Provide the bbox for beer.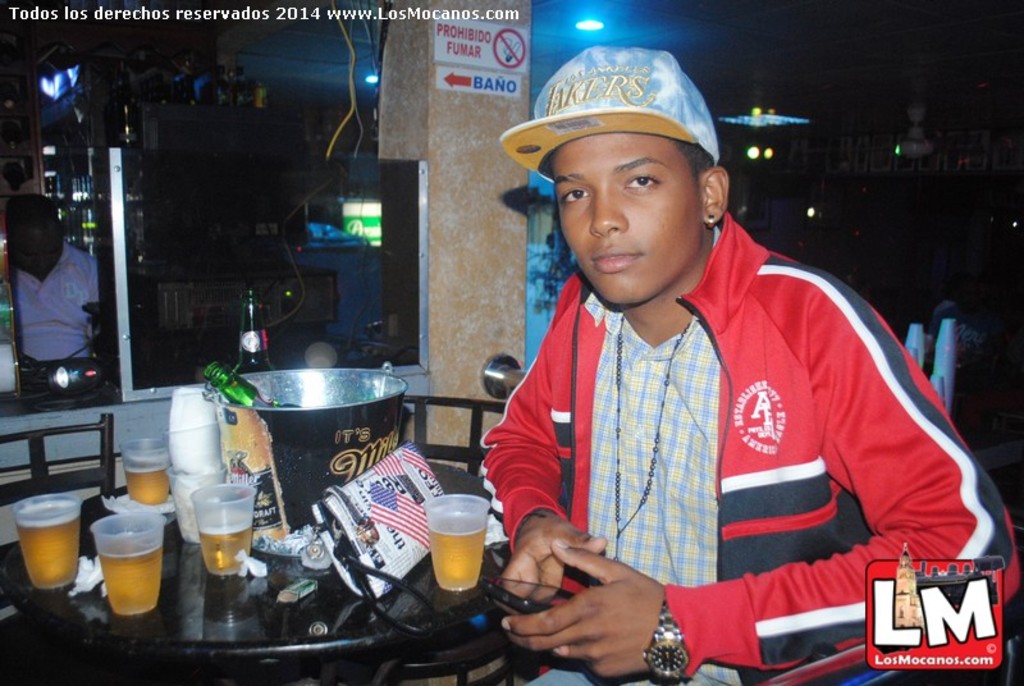
bbox=[122, 454, 168, 508].
